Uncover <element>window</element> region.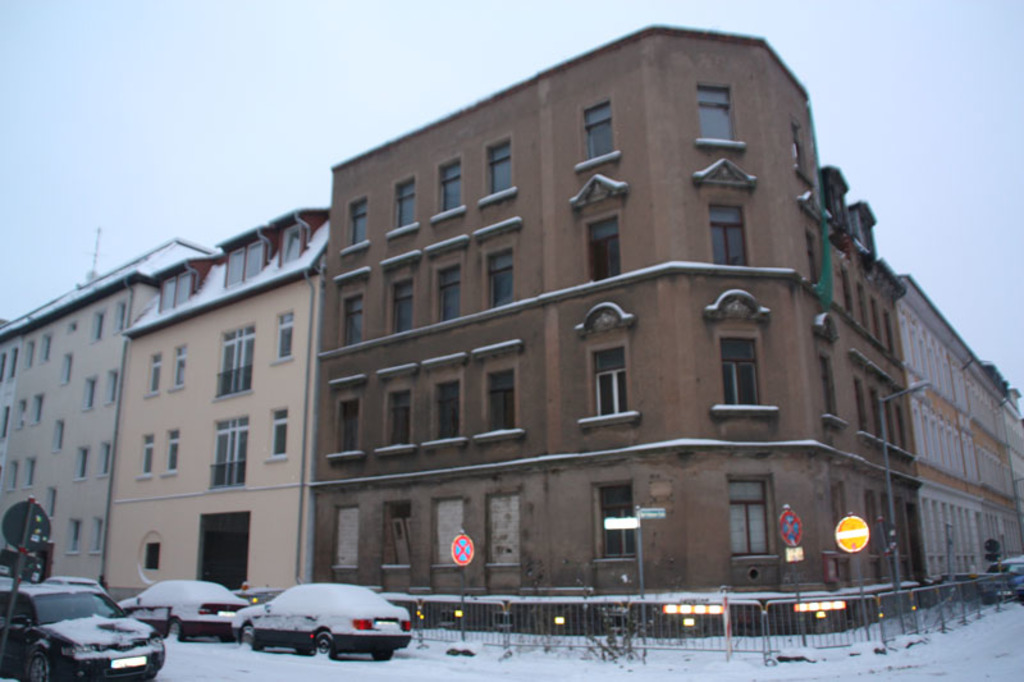
Uncovered: {"x1": 795, "y1": 118, "x2": 810, "y2": 174}.
